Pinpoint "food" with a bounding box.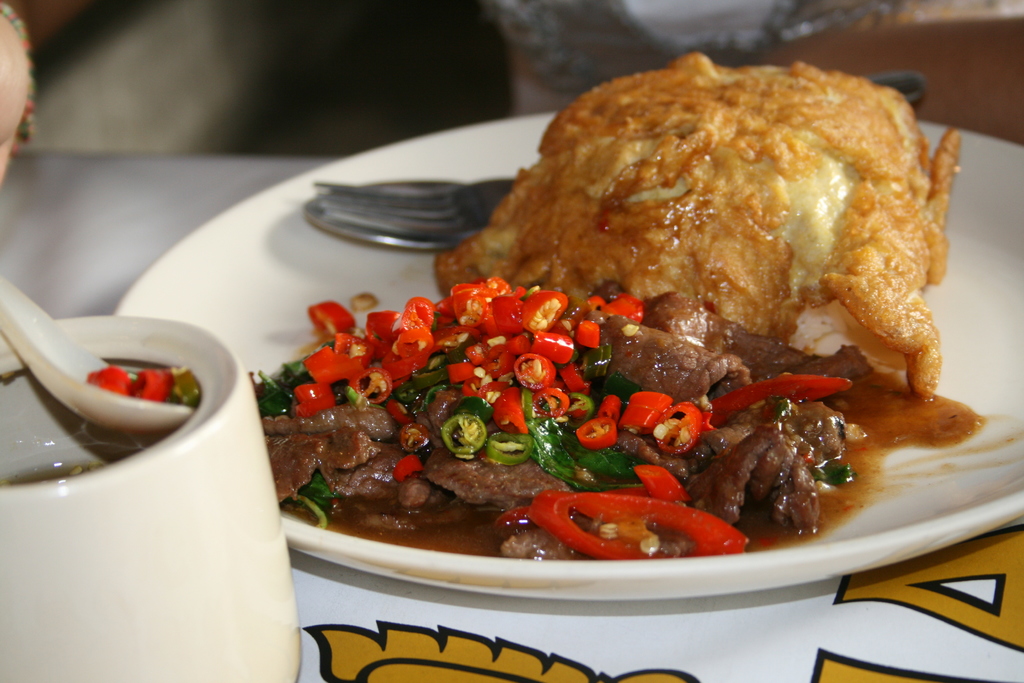
region(208, 100, 915, 591).
